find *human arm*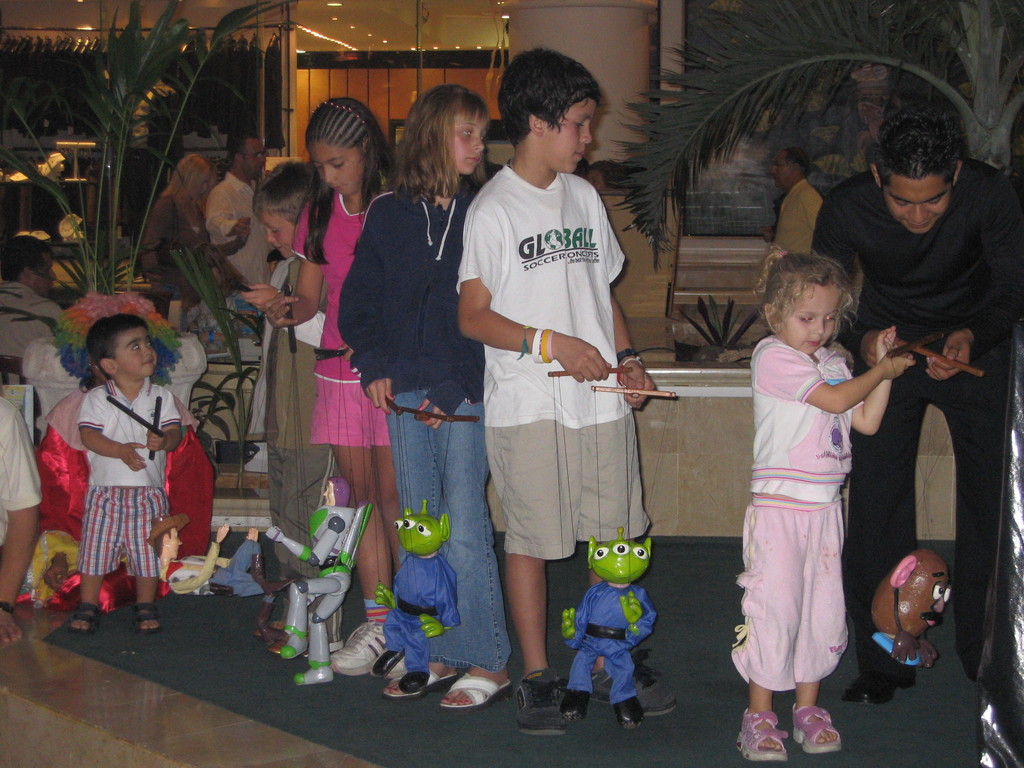
<box>237,259,280,316</box>
